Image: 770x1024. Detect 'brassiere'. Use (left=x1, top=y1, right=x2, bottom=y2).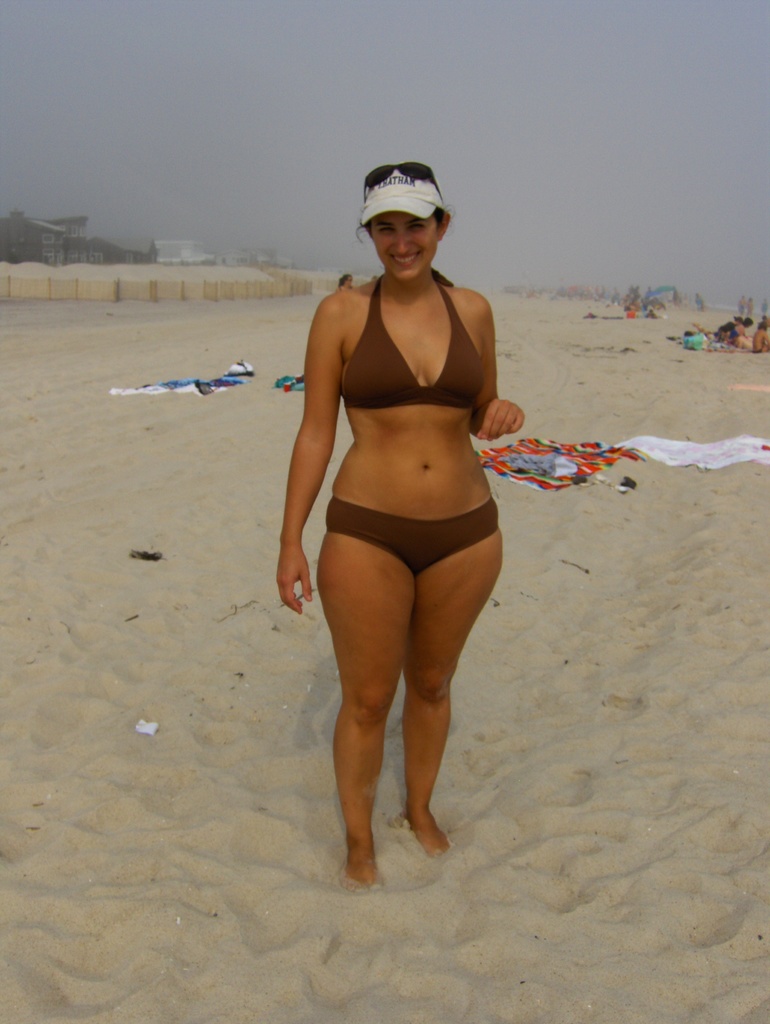
(left=331, top=263, right=494, bottom=464).
